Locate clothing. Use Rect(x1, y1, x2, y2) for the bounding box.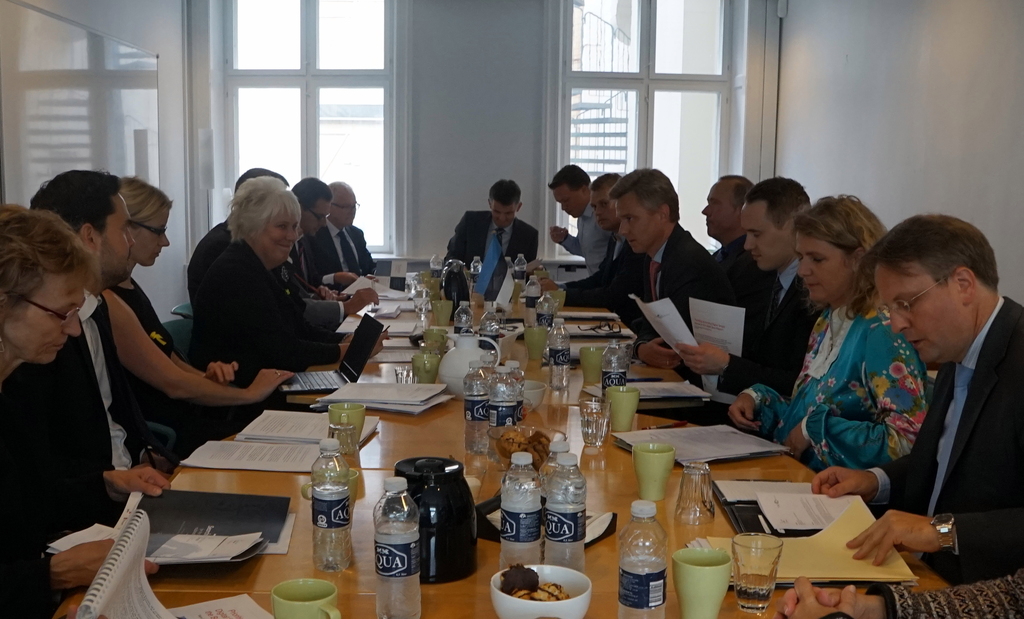
Rect(30, 280, 175, 545).
